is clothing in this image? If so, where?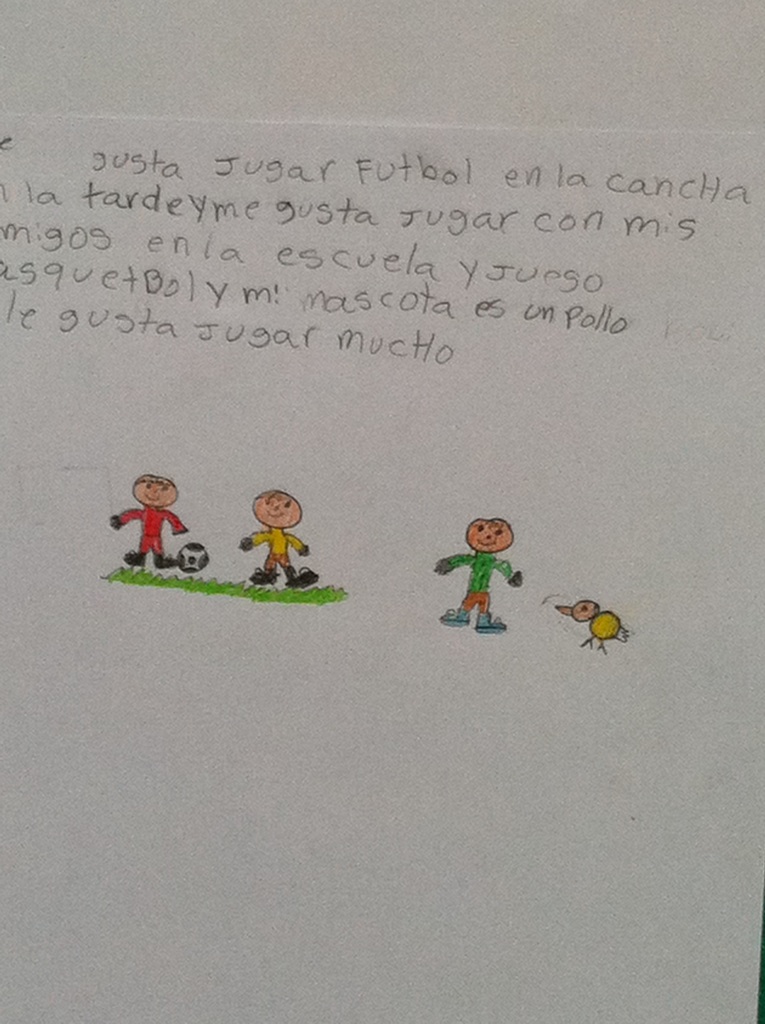
Yes, at left=251, top=527, right=305, bottom=573.
